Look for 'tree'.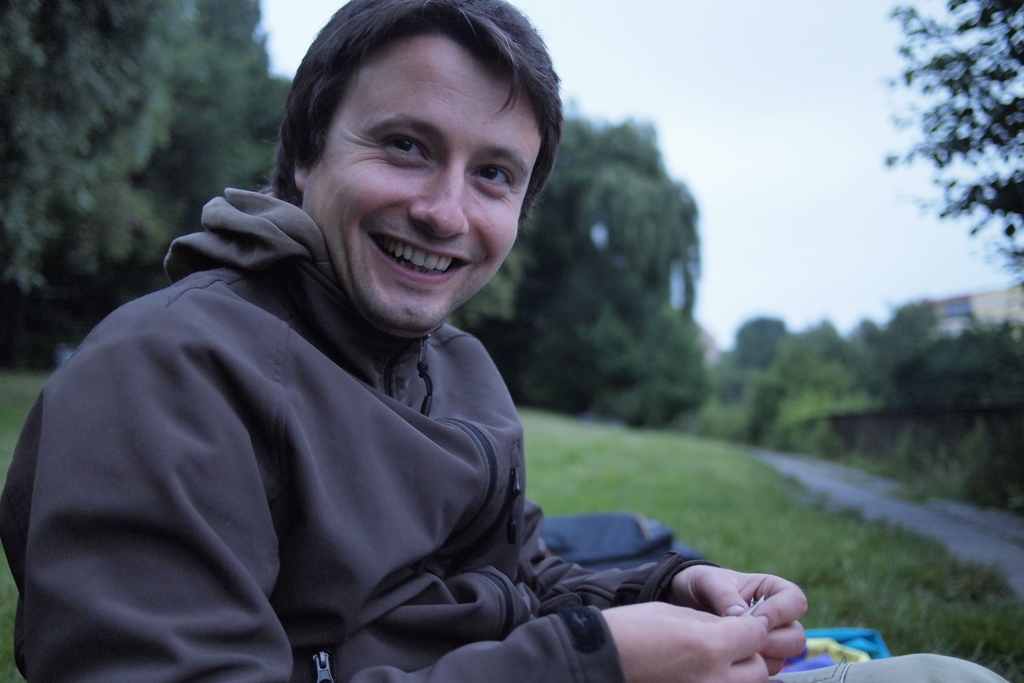
Found: (x1=866, y1=17, x2=1007, y2=260).
